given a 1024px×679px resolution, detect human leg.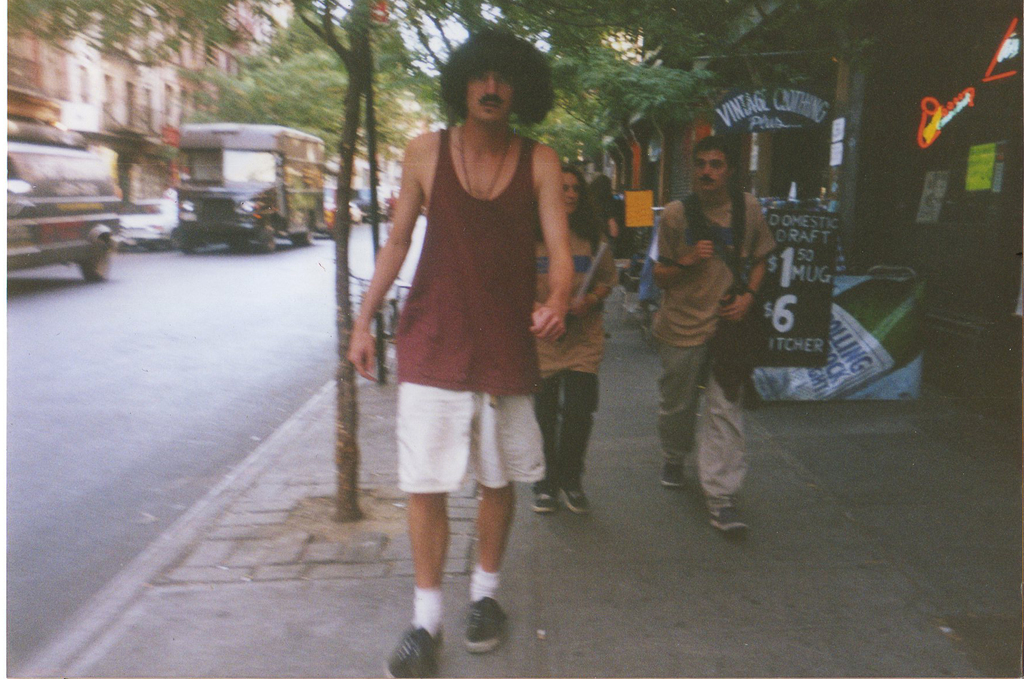
[left=462, top=392, right=545, bottom=653].
